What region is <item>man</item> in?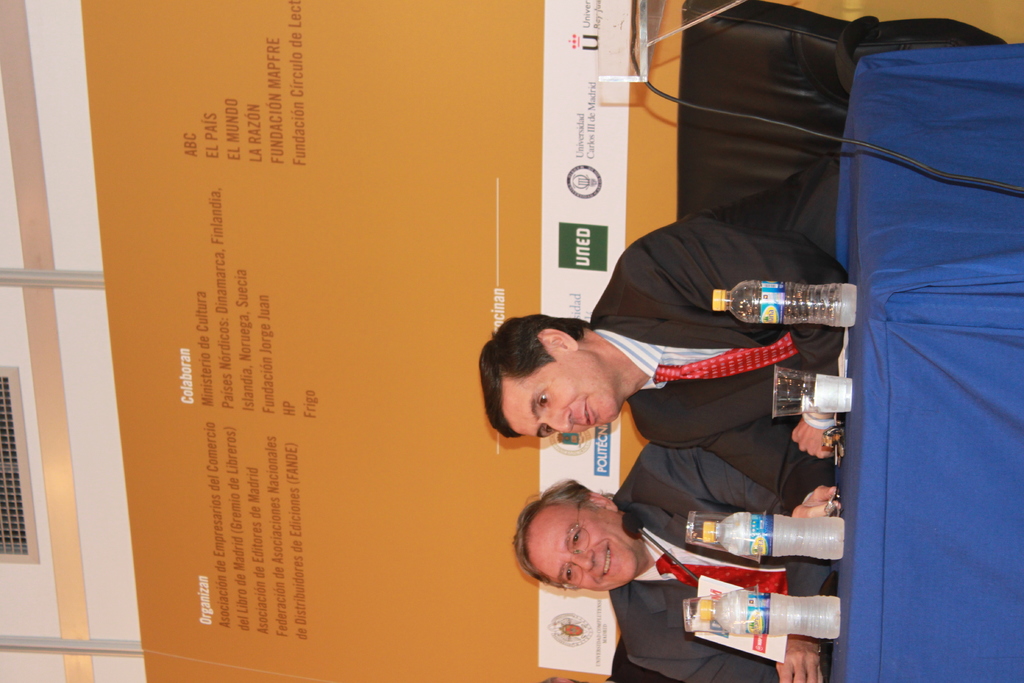
485/251/847/572.
